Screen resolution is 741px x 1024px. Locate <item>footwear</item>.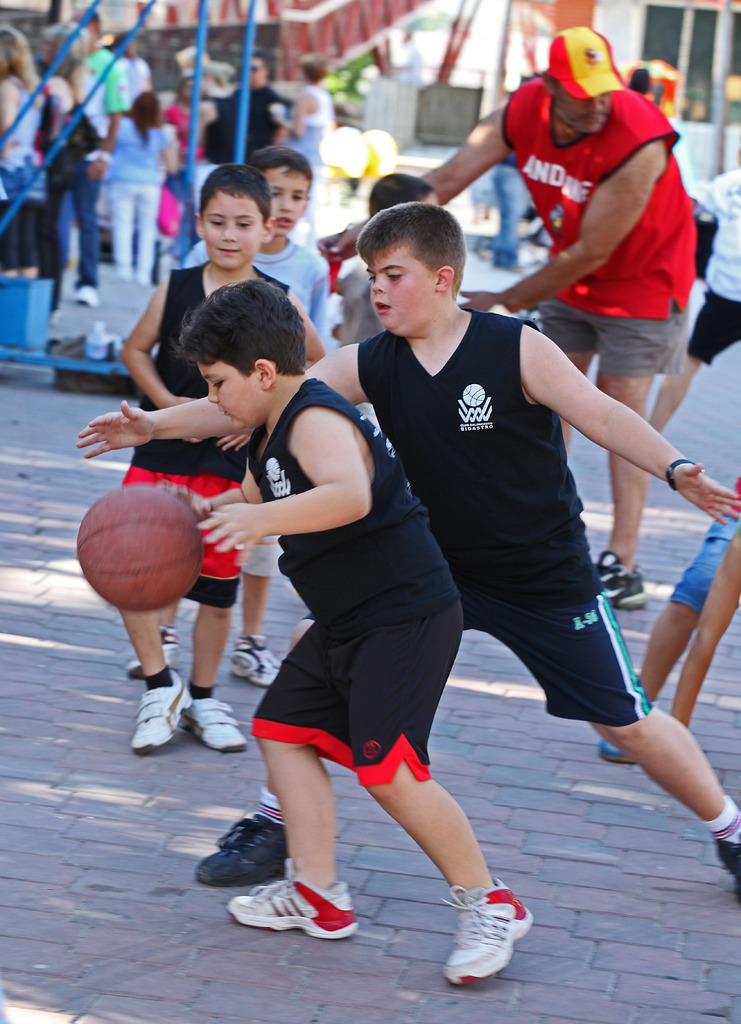
l=593, t=543, r=651, b=612.
